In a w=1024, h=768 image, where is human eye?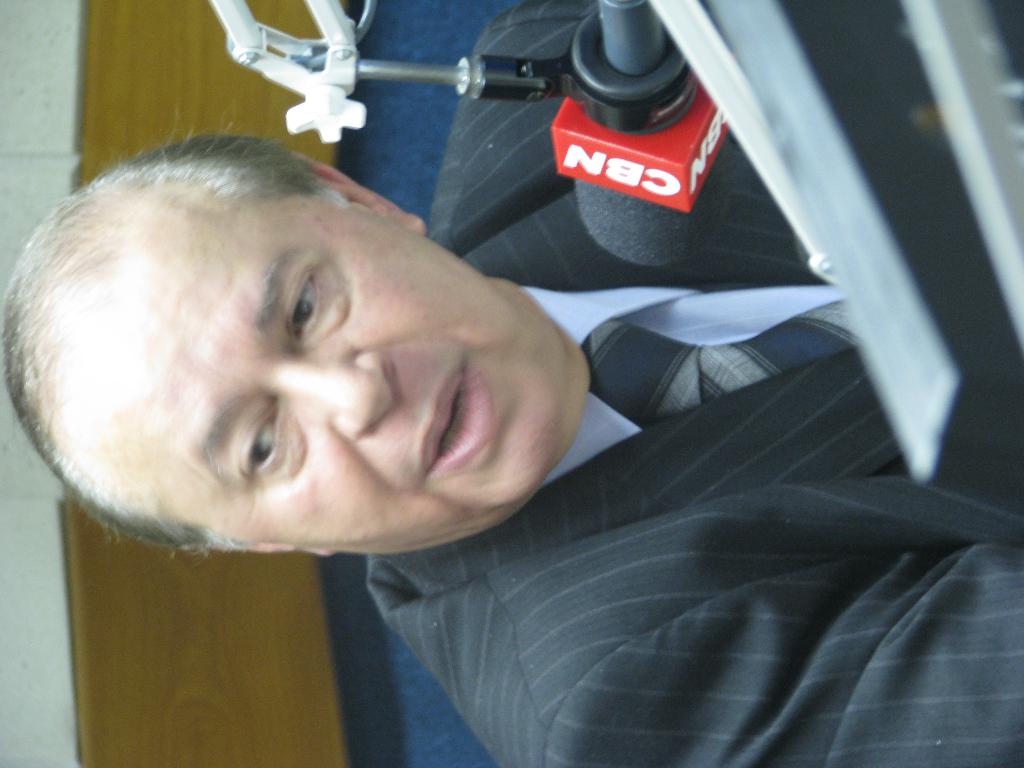
{"left": 248, "top": 264, "right": 333, "bottom": 351}.
